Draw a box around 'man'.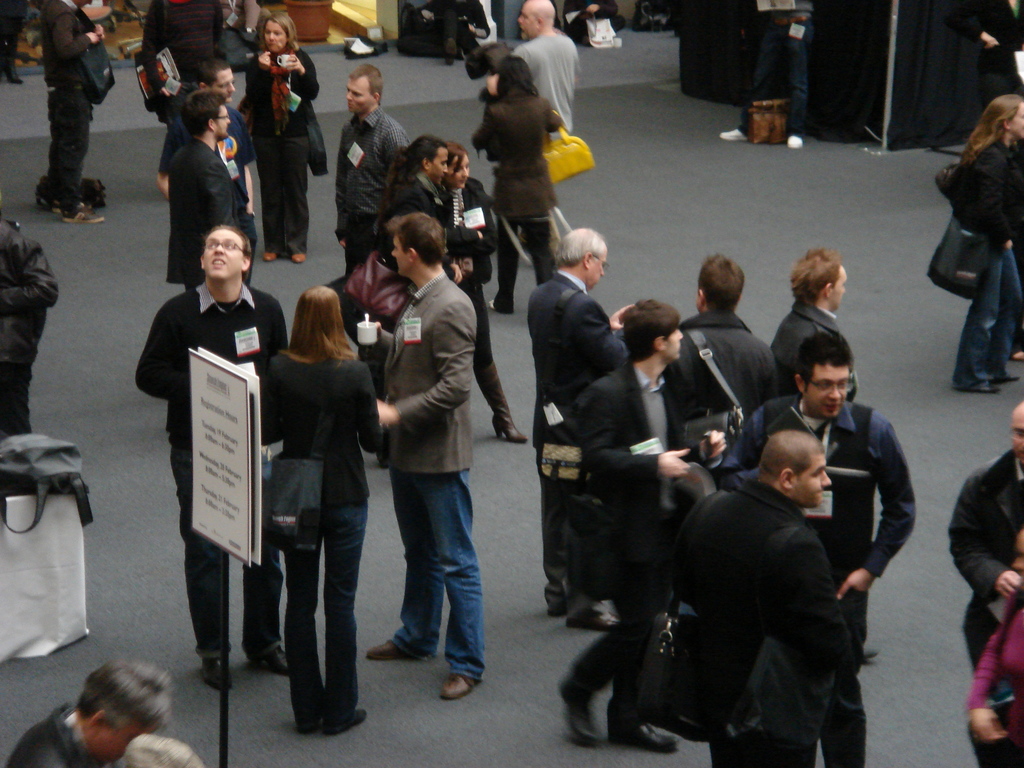
x1=557, y1=294, x2=732, y2=756.
